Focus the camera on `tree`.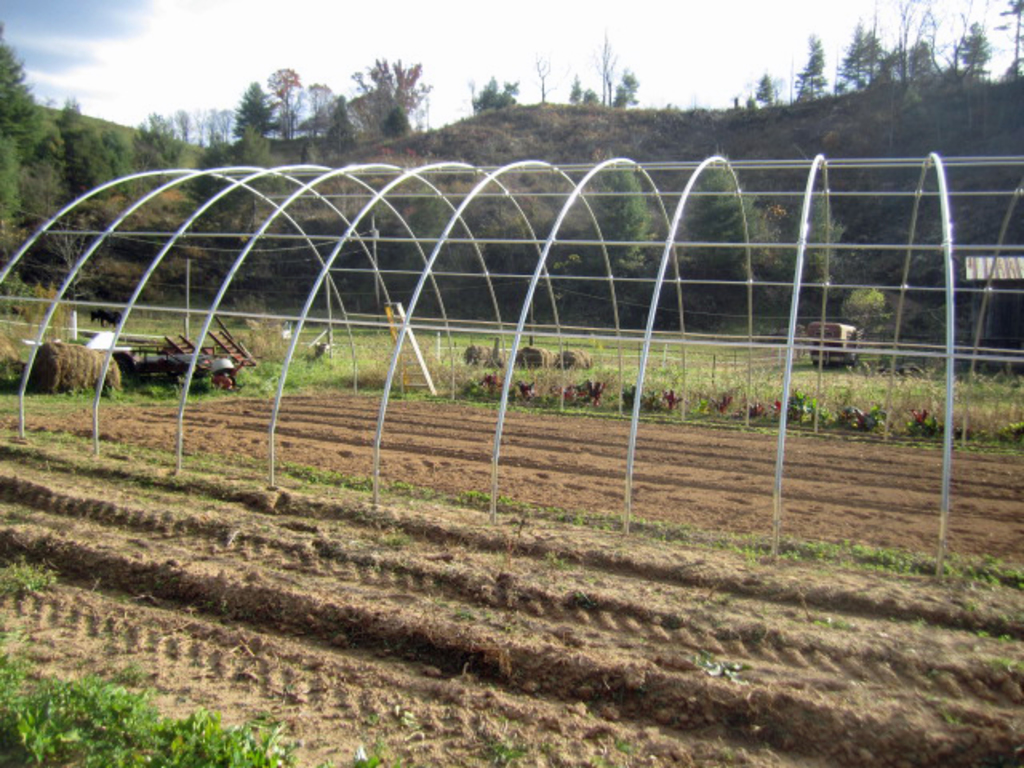
Focus region: 229/83/280/162.
